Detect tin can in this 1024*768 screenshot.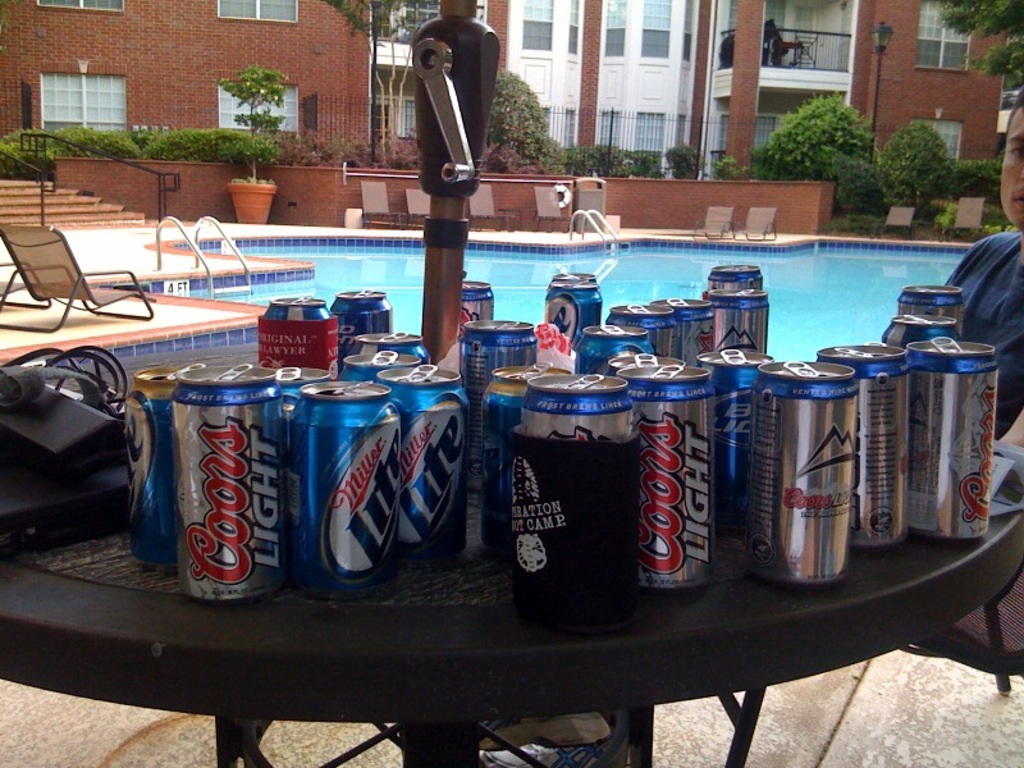
Detection: (813, 335, 913, 552).
